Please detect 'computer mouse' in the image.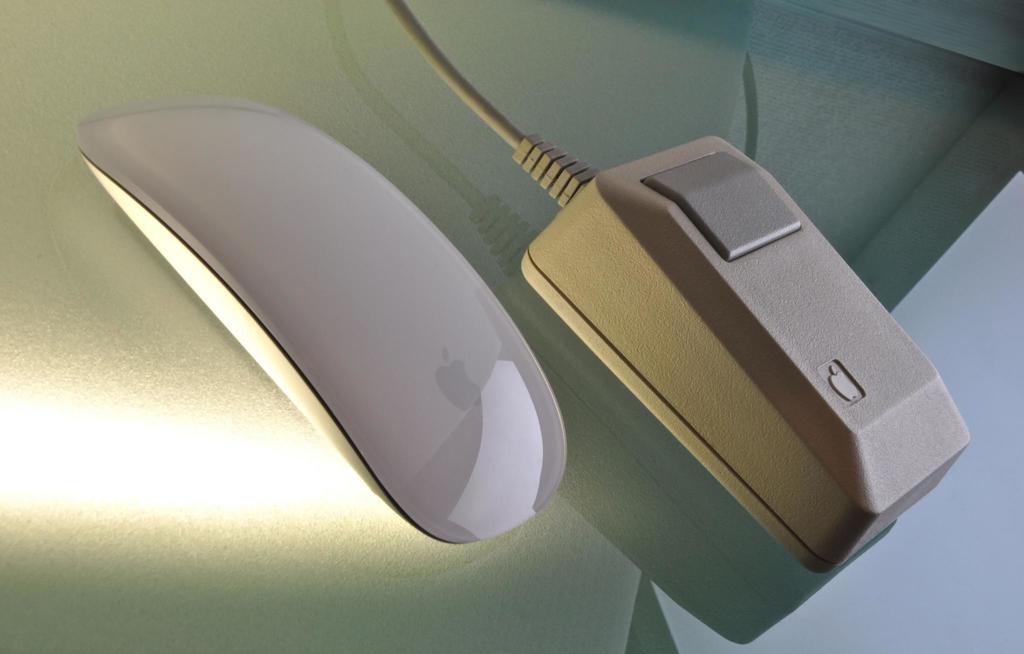
[75,87,570,543].
